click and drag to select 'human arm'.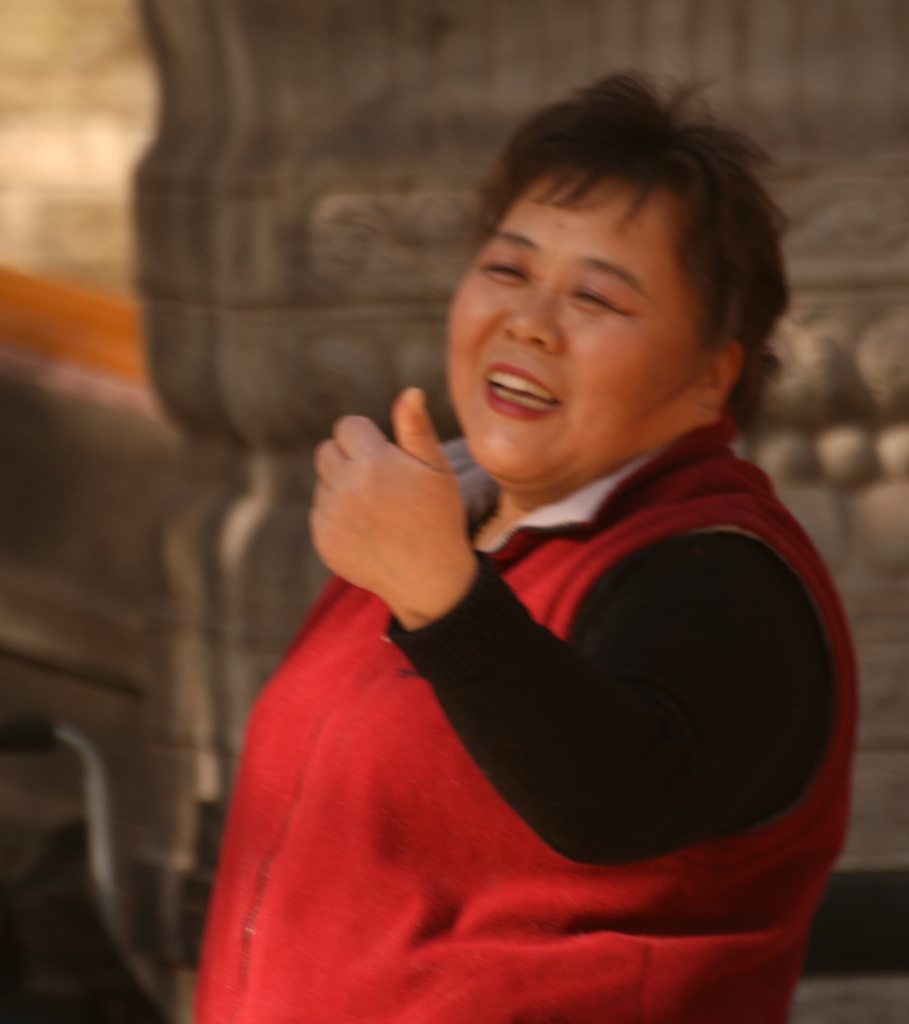
Selection: rect(311, 385, 842, 874).
